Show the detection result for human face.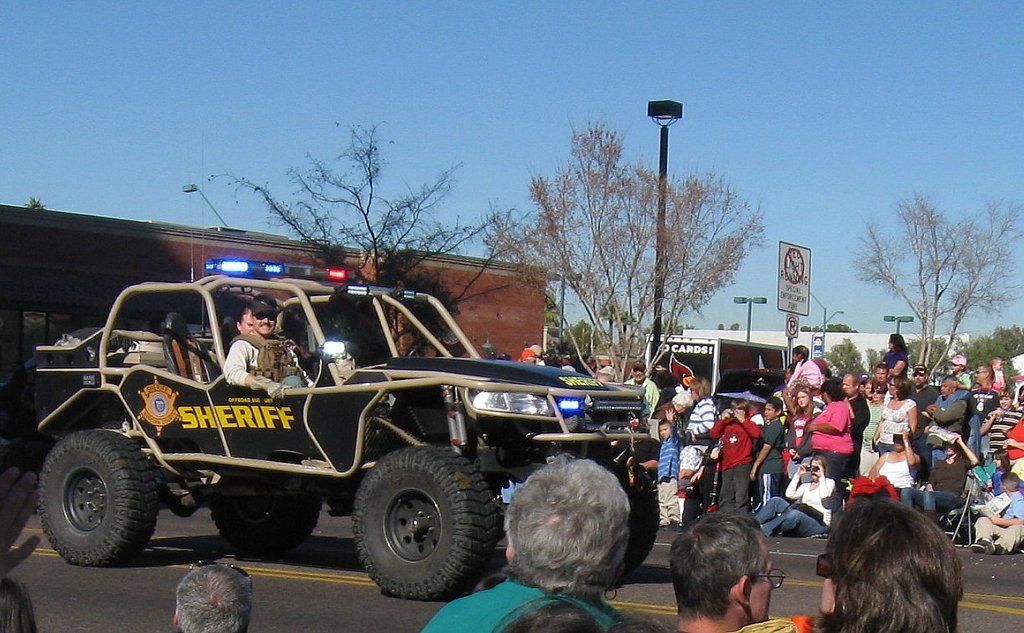
[x1=796, y1=391, x2=808, y2=407].
